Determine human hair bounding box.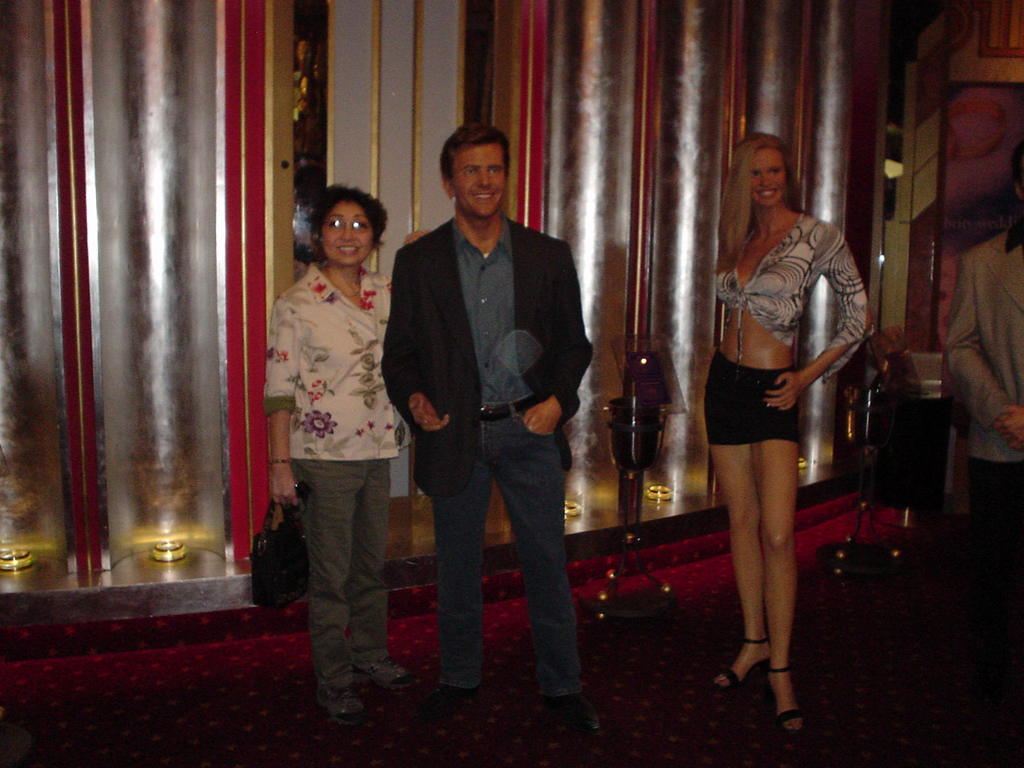
Determined: box(437, 116, 508, 180).
